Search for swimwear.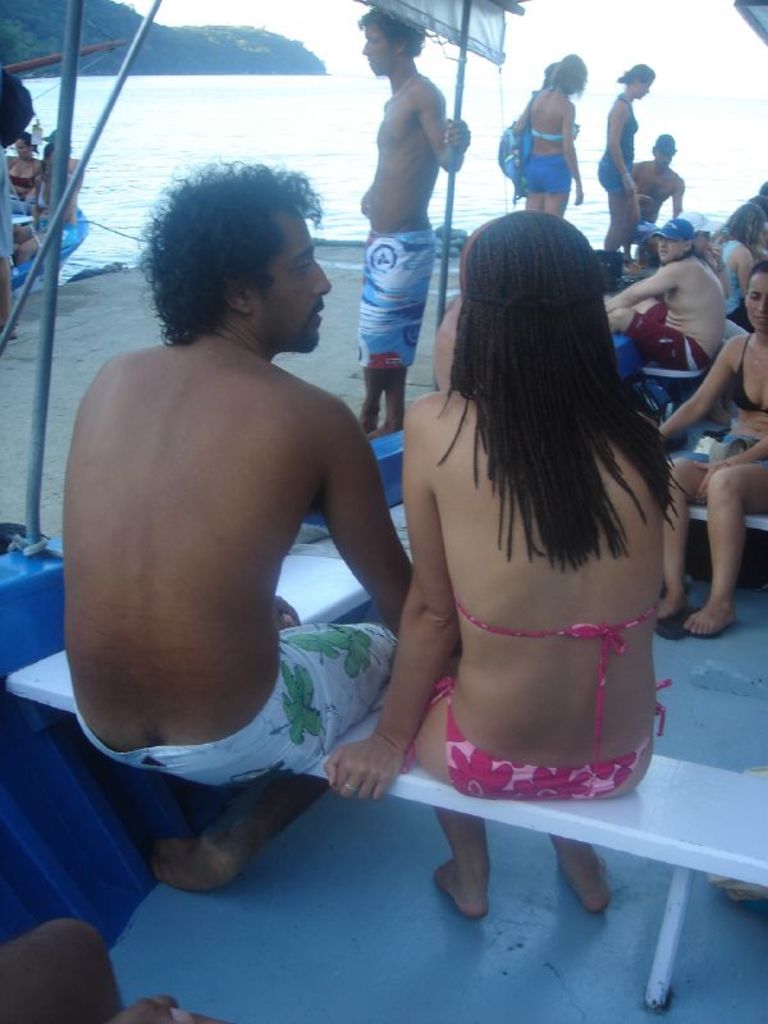
Found at x1=723, y1=435, x2=767, y2=458.
